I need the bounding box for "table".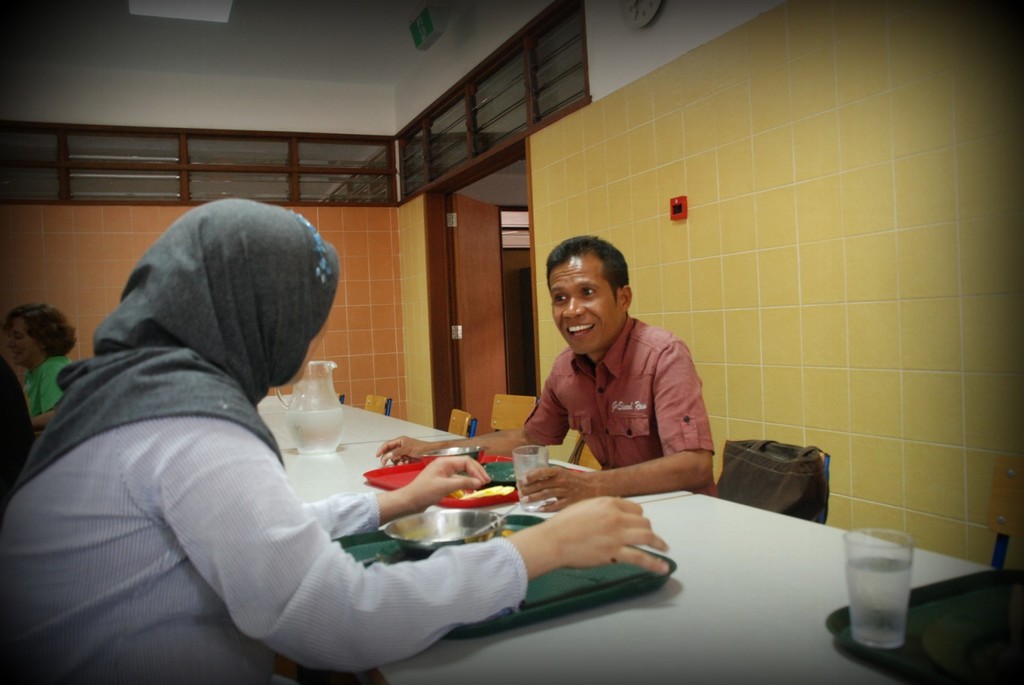
Here it is: BBox(254, 393, 998, 684).
